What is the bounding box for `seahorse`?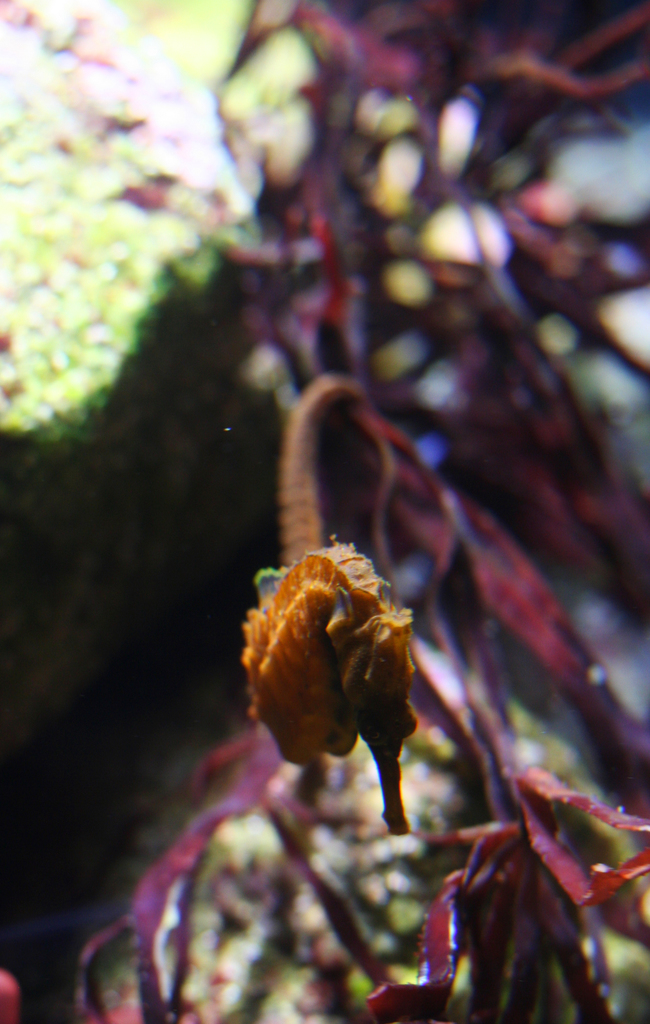
bbox(230, 371, 427, 839).
